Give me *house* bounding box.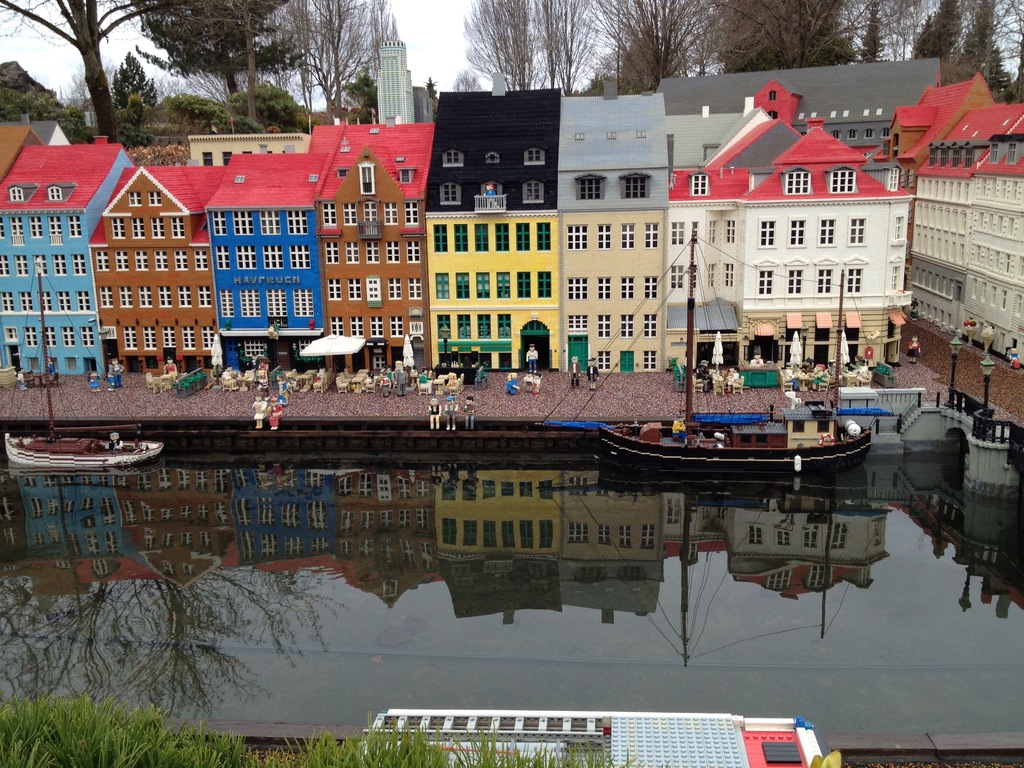
bbox(904, 68, 1023, 352).
